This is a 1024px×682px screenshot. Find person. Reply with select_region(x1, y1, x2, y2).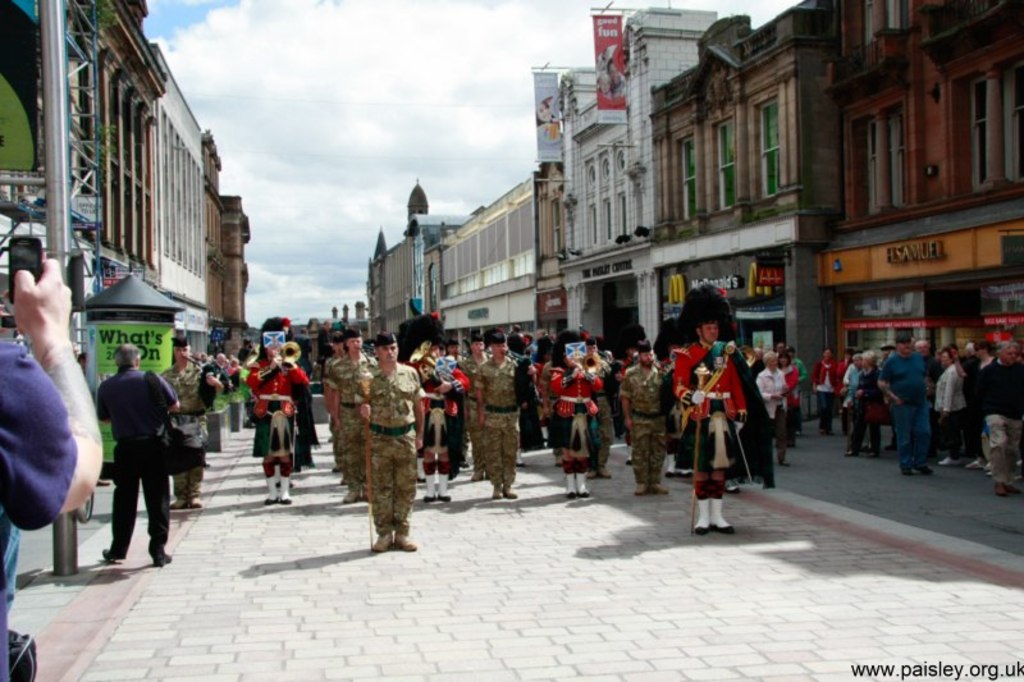
select_region(846, 348, 879, 456).
